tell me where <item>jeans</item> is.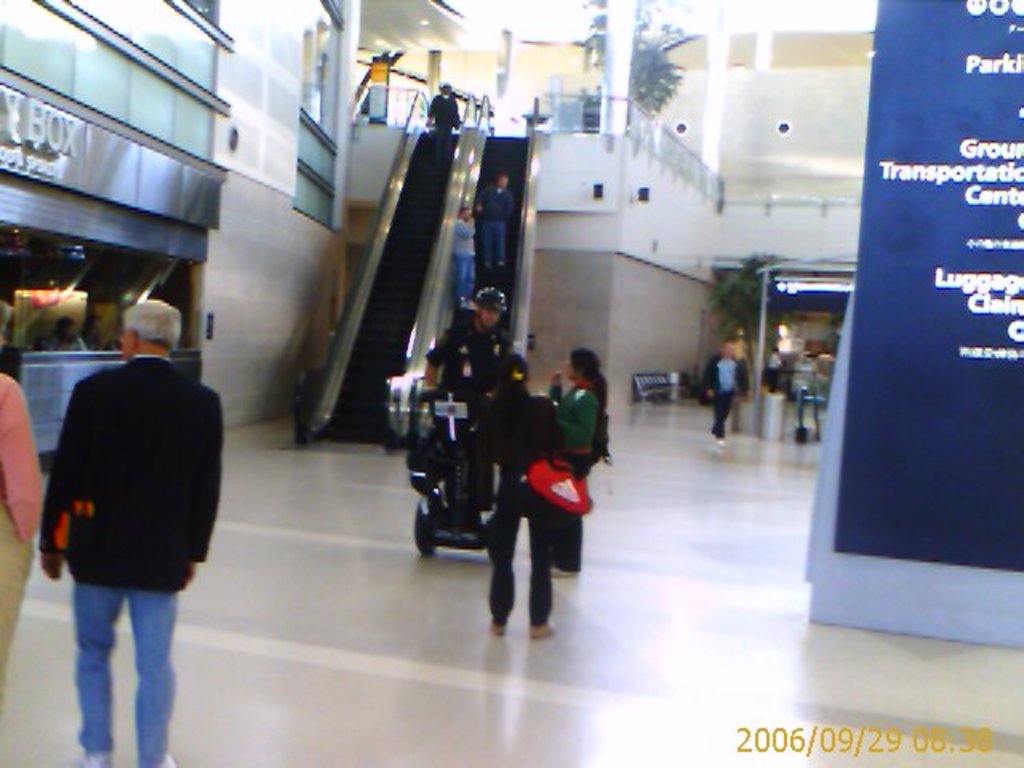
<item>jeans</item> is at crop(485, 472, 562, 621).
